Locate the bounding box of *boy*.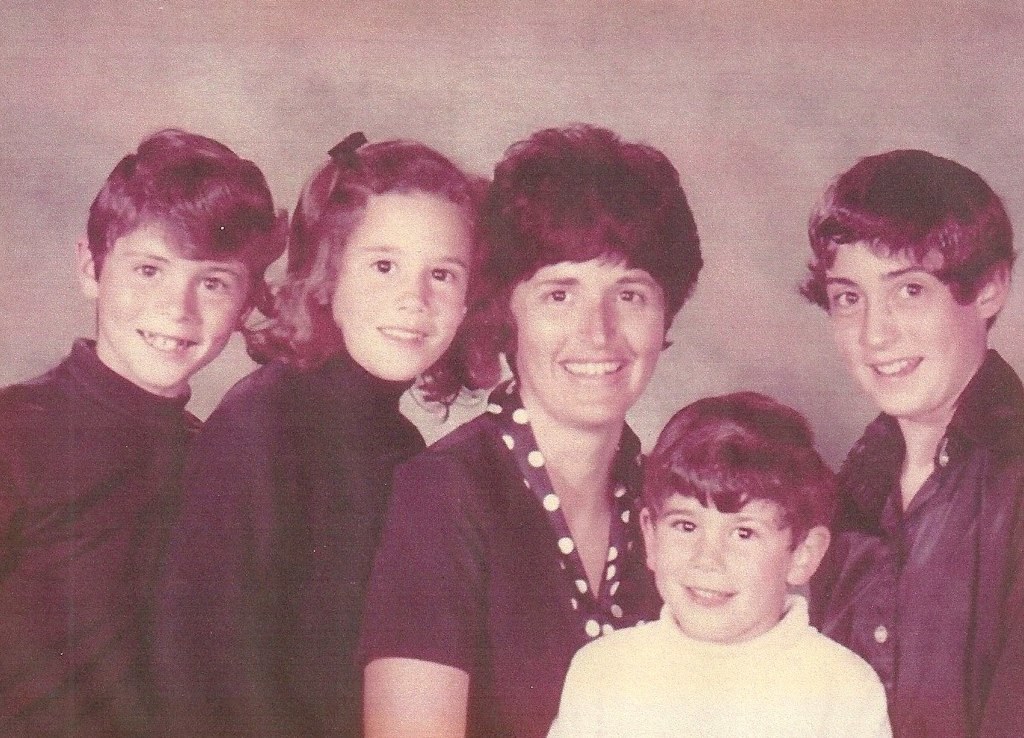
Bounding box: x1=2 y1=129 x2=273 y2=737.
